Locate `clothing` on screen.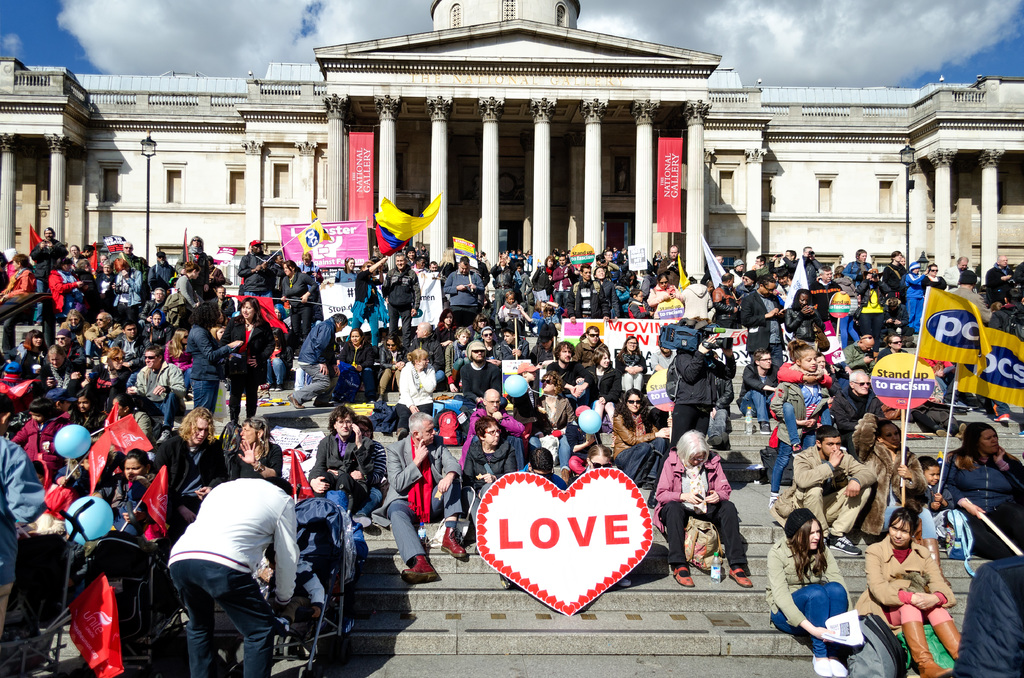
On screen at pyautogui.locateOnScreen(209, 310, 274, 415).
